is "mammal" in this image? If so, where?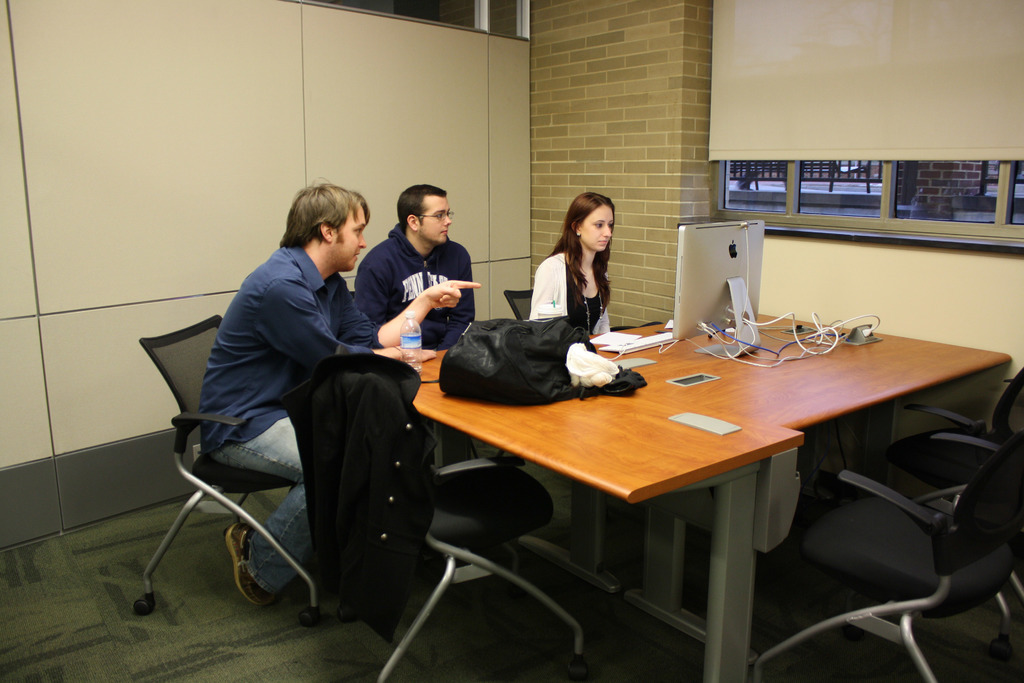
Yes, at 352/179/478/466.
